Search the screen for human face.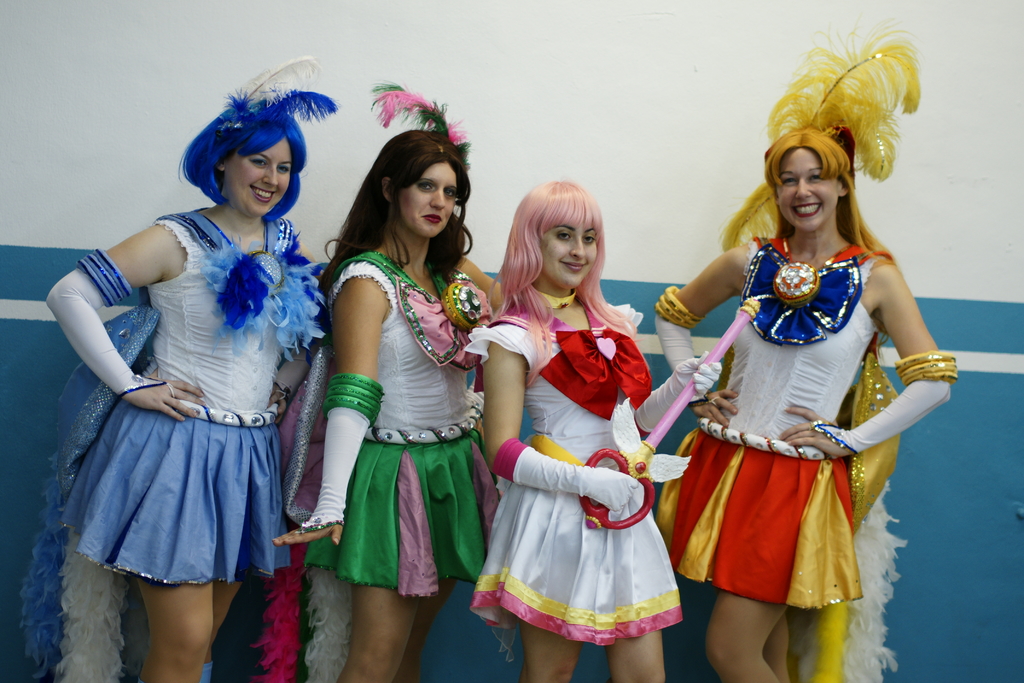
Found at (404, 164, 455, 238).
